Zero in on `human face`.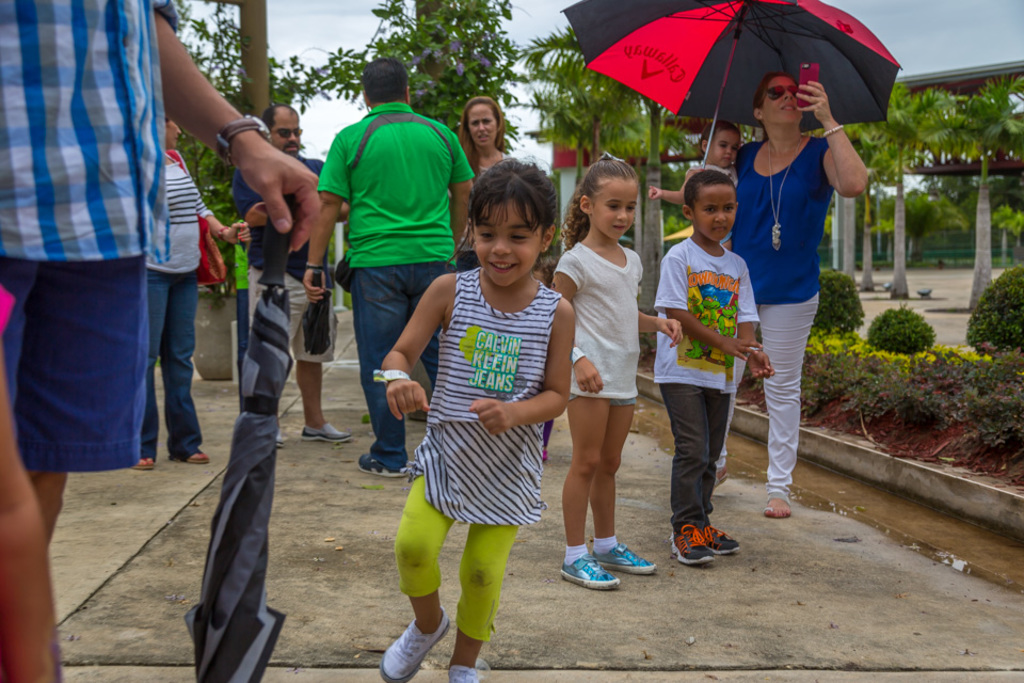
Zeroed in: 707:128:738:166.
